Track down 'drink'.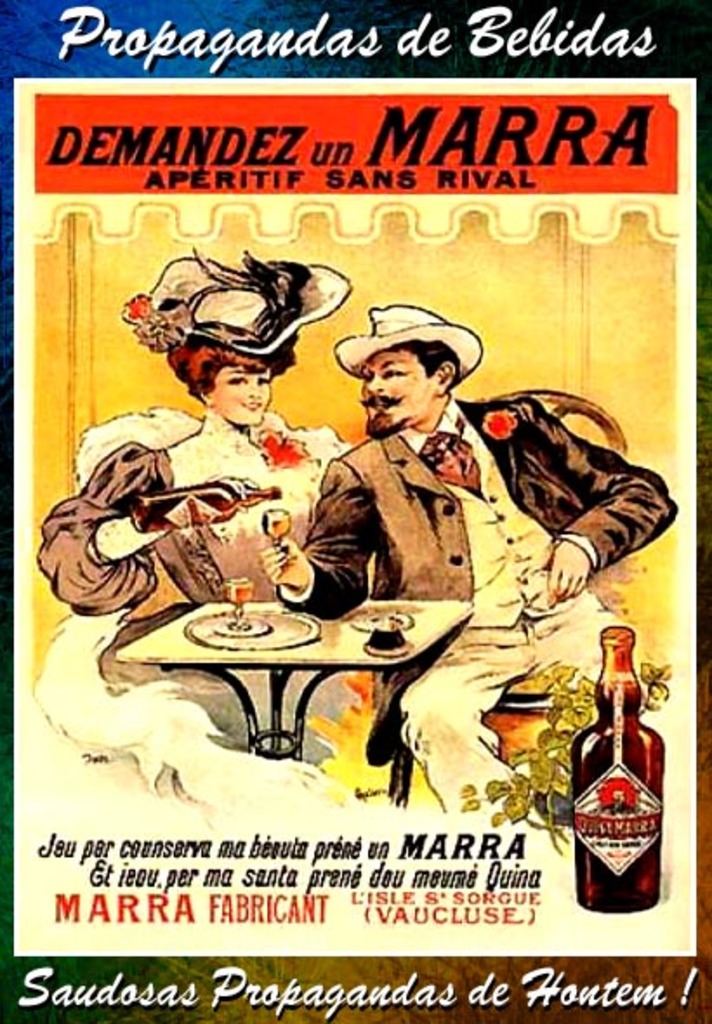
Tracked to [219, 573, 257, 604].
